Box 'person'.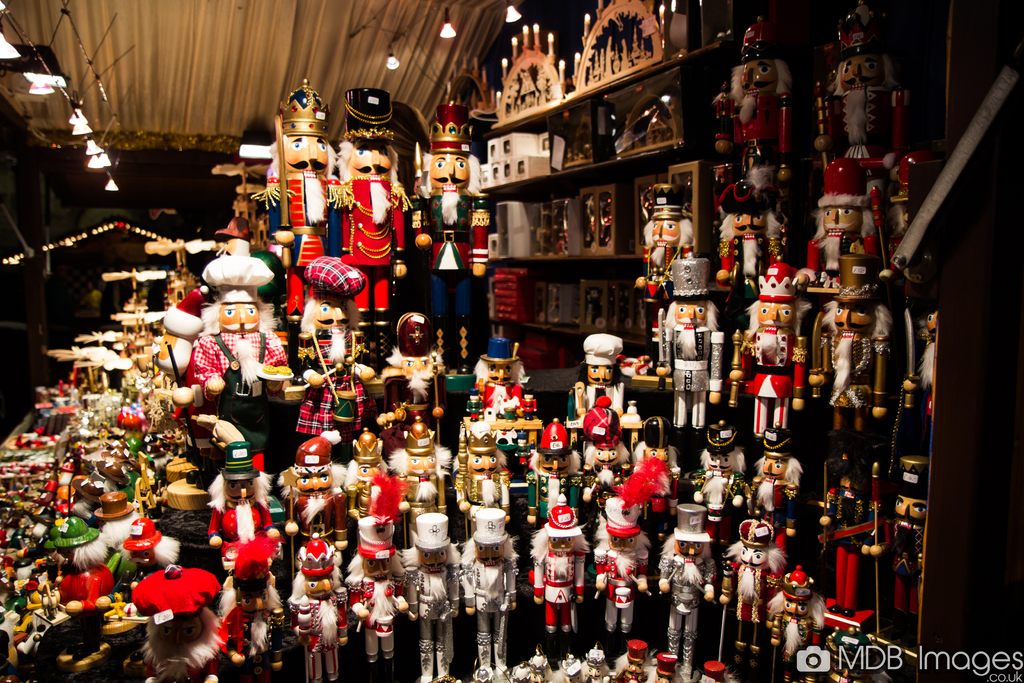
bbox=(335, 85, 414, 333).
